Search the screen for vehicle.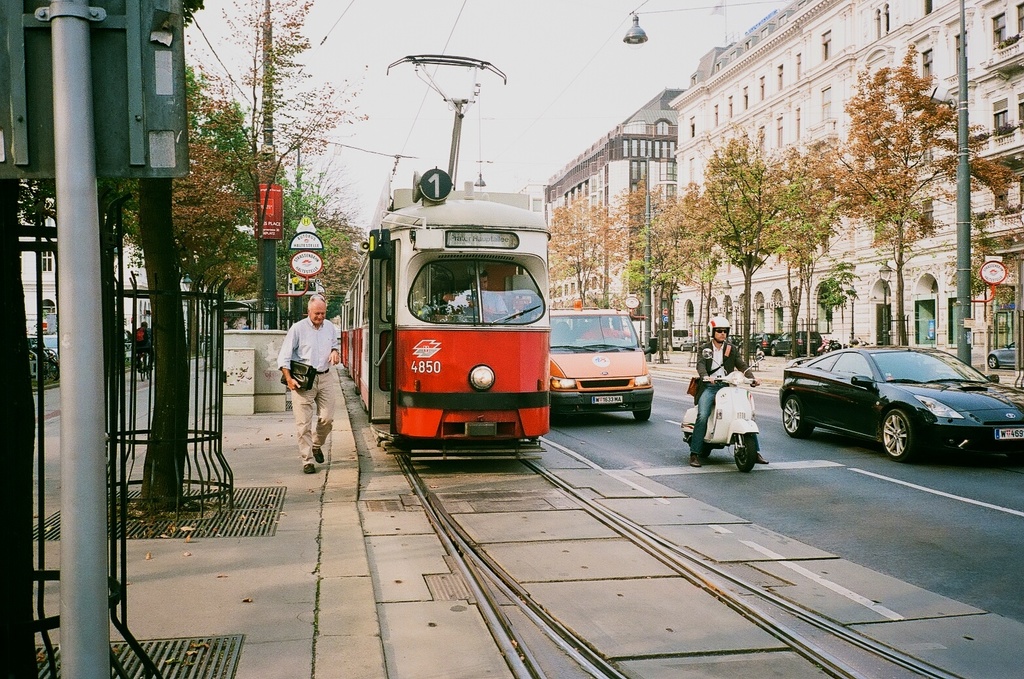
Found at l=18, t=313, r=132, b=361.
